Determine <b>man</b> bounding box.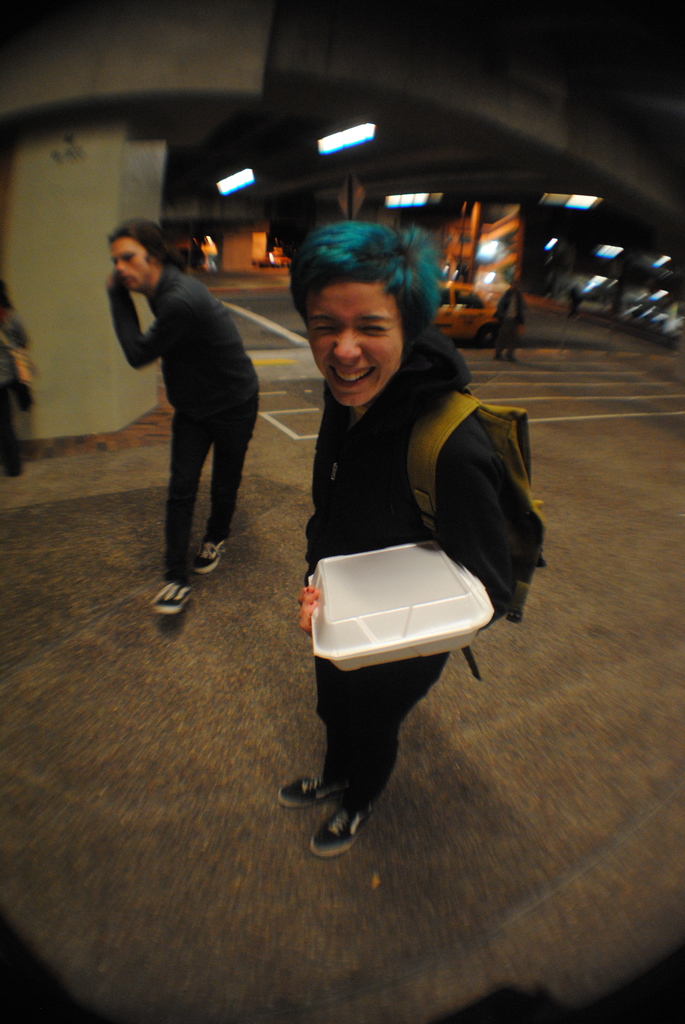
Determined: detection(89, 209, 271, 625).
